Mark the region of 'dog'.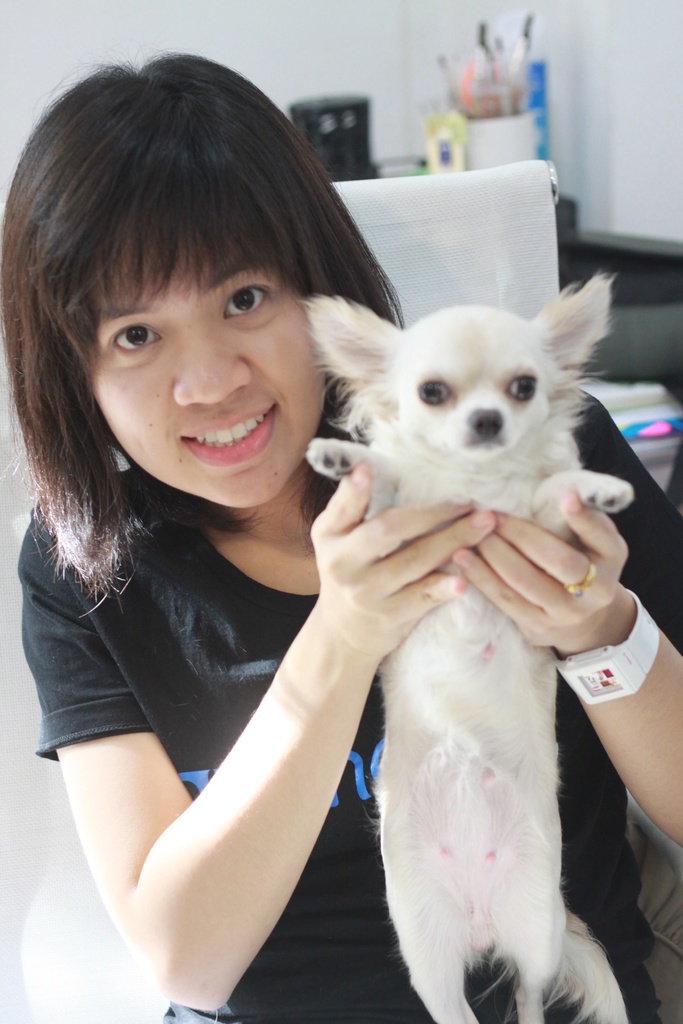
Region: (295,271,638,1023).
